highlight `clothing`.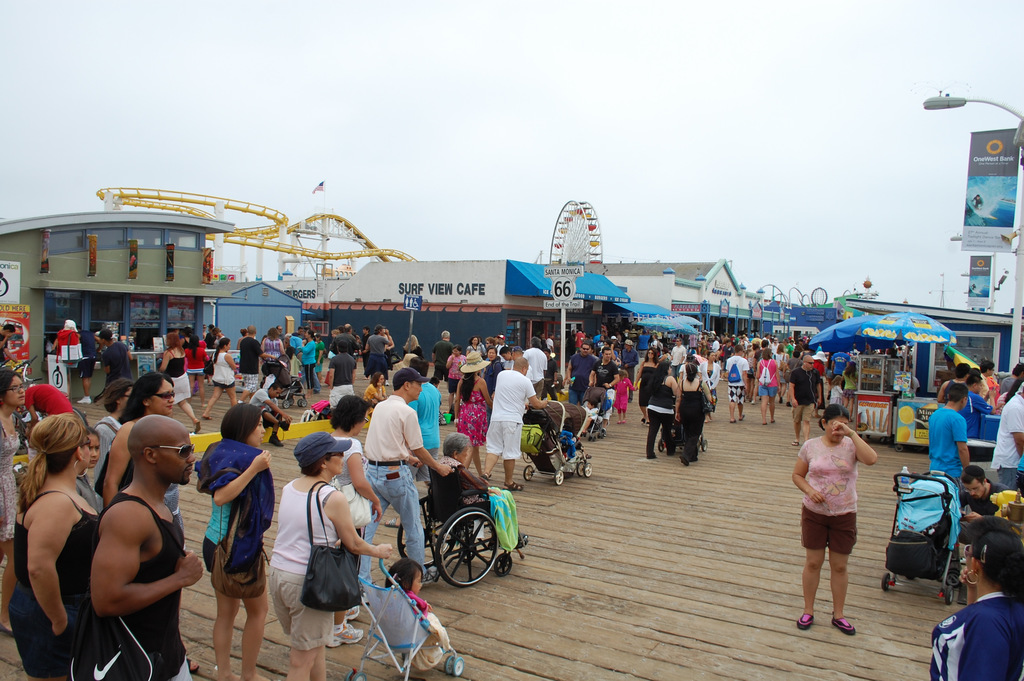
Highlighted region: pyautogui.locateOnScreen(678, 379, 710, 458).
